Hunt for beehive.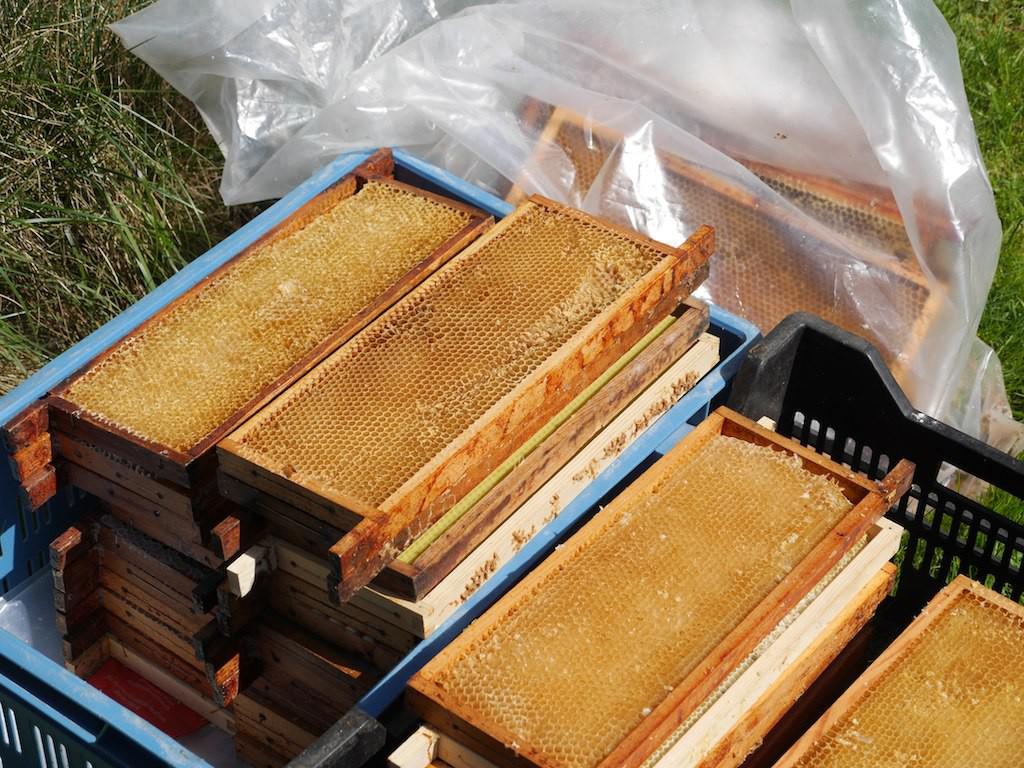
Hunted down at pyautogui.locateOnScreen(506, 102, 946, 393).
